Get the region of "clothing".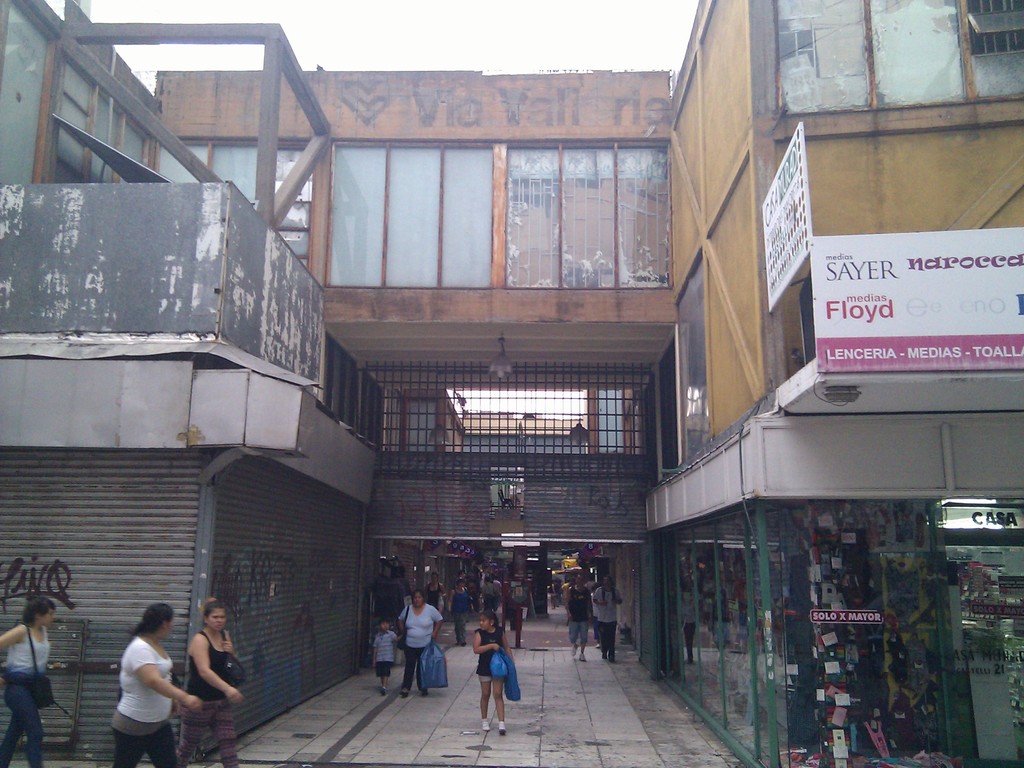
[left=566, top=583, right=592, bottom=645].
